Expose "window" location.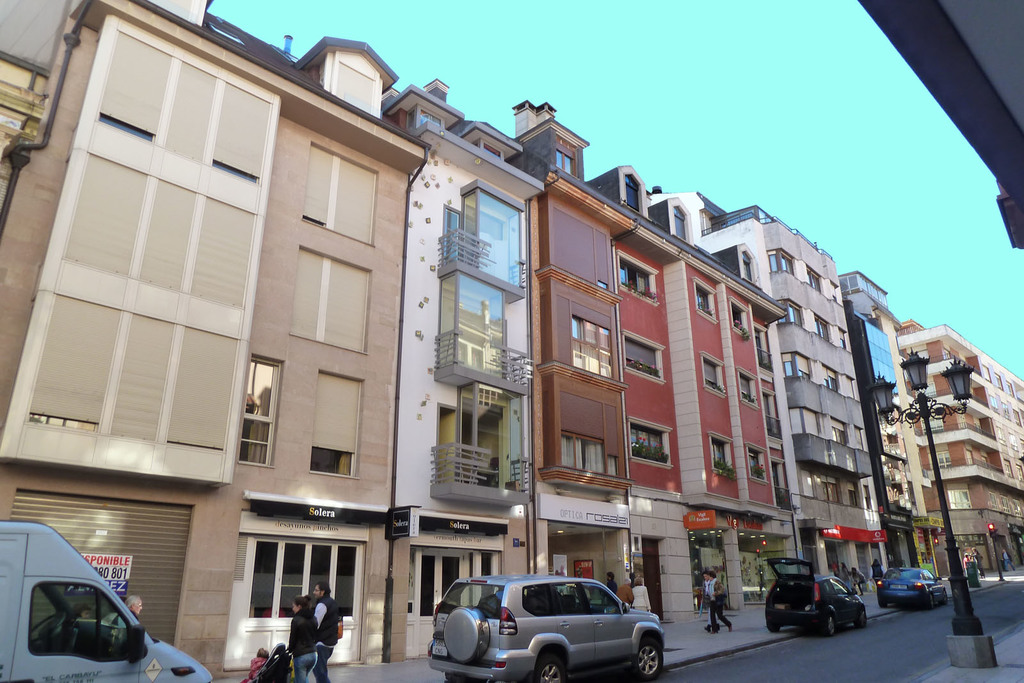
Exposed at left=619, top=255, right=655, bottom=299.
